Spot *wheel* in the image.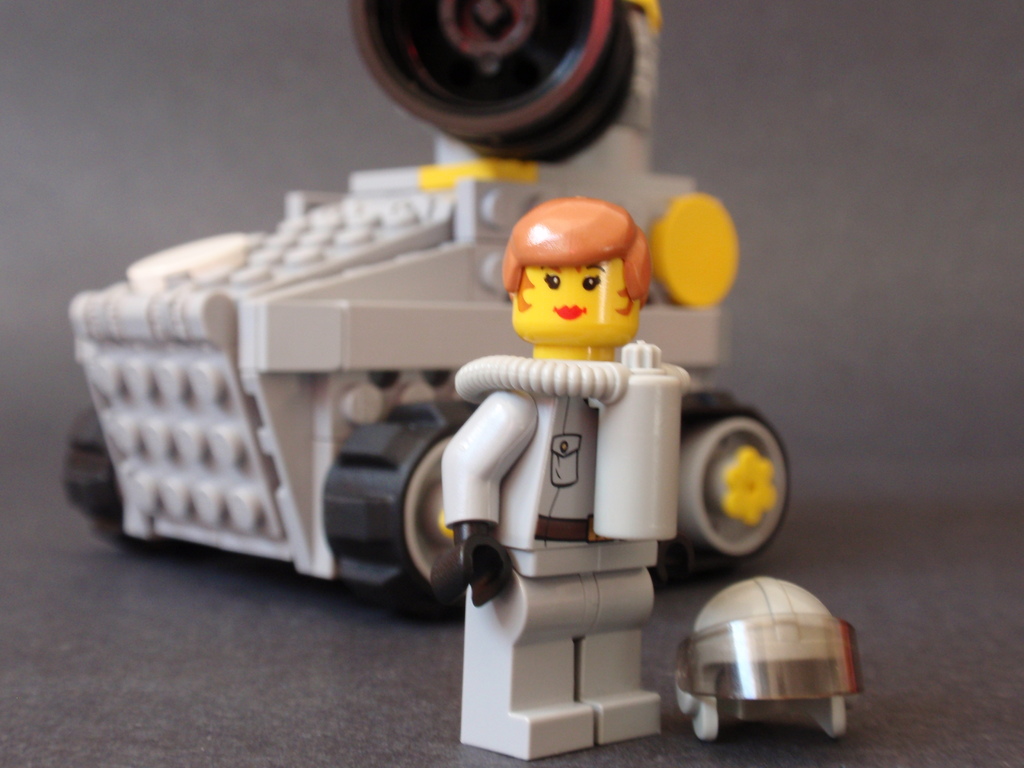
*wheel* found at [x1=323, y1=400, x2=480, y2=625].
